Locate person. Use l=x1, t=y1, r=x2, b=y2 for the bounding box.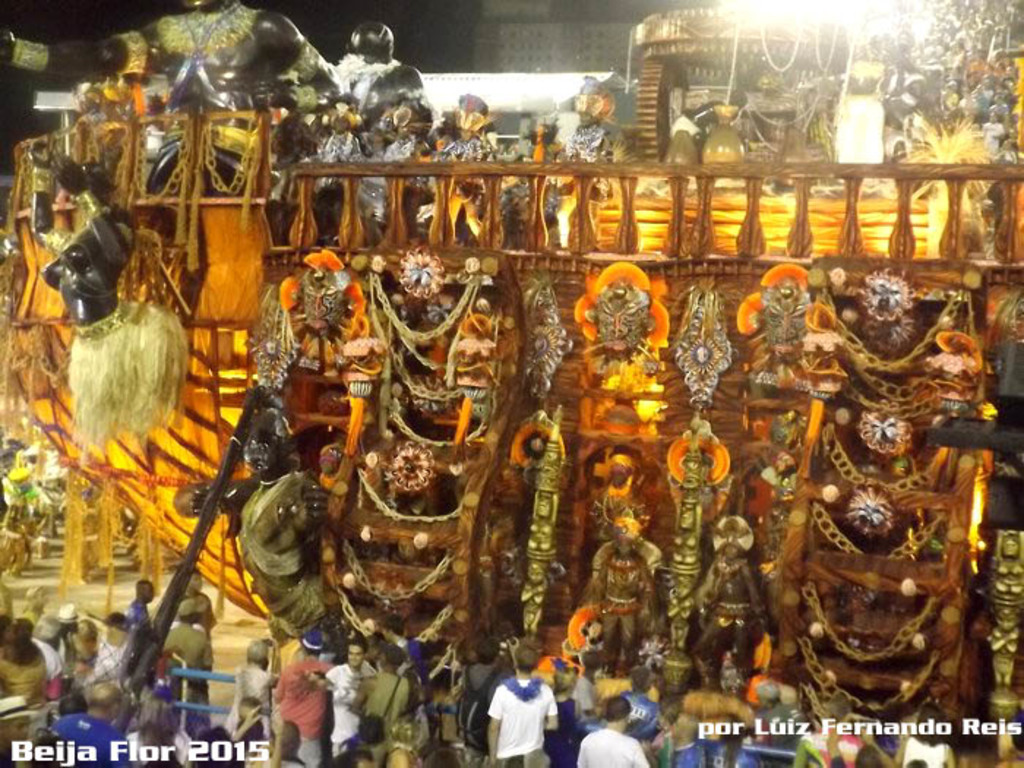
l=275, t=629, r=331, b=758.
